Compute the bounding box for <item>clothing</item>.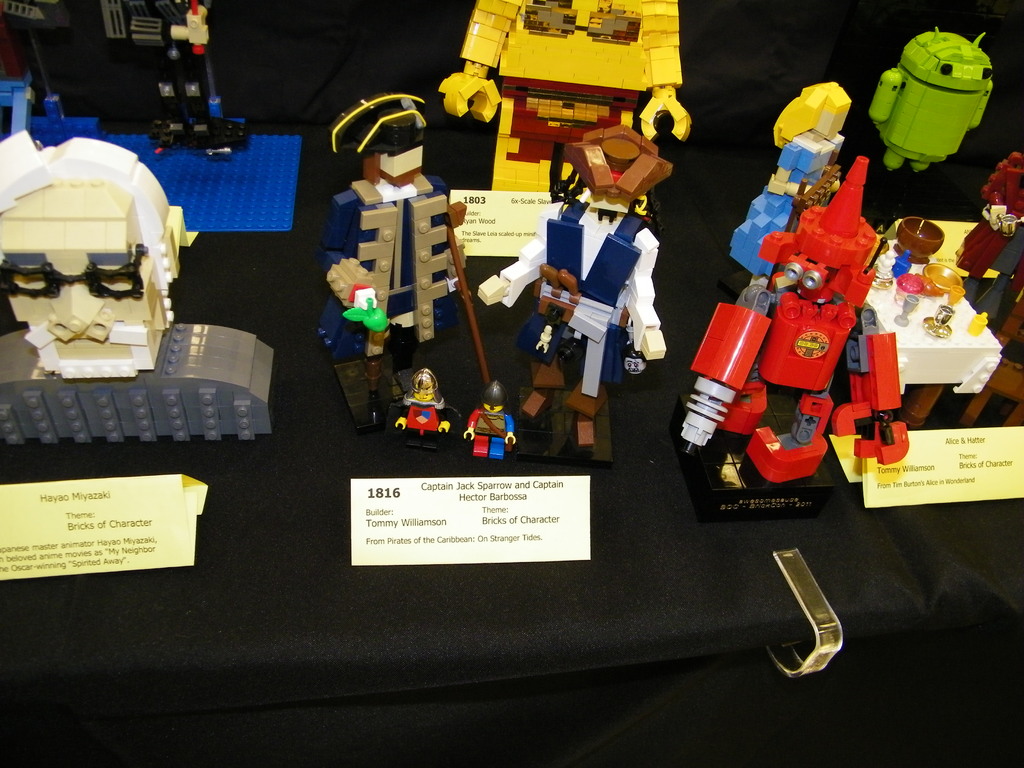
locate(321, 182, 461, 348).
